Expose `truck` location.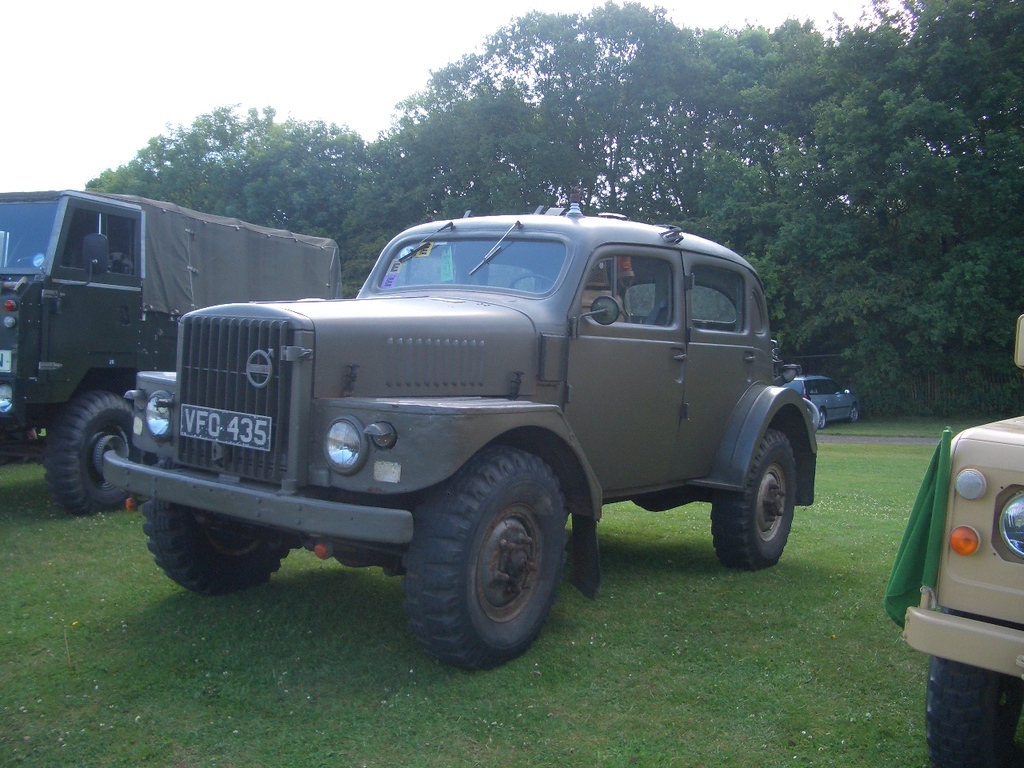
Exposed at 0:178:327:542.
